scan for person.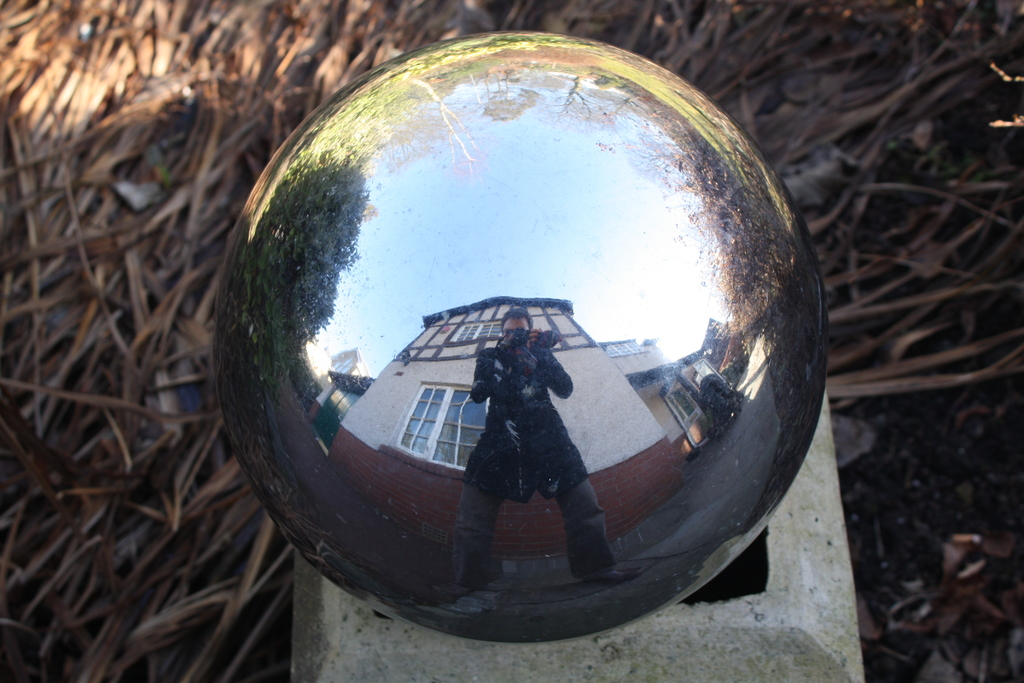
Scan result: crop(440, 306, 643, 589).
